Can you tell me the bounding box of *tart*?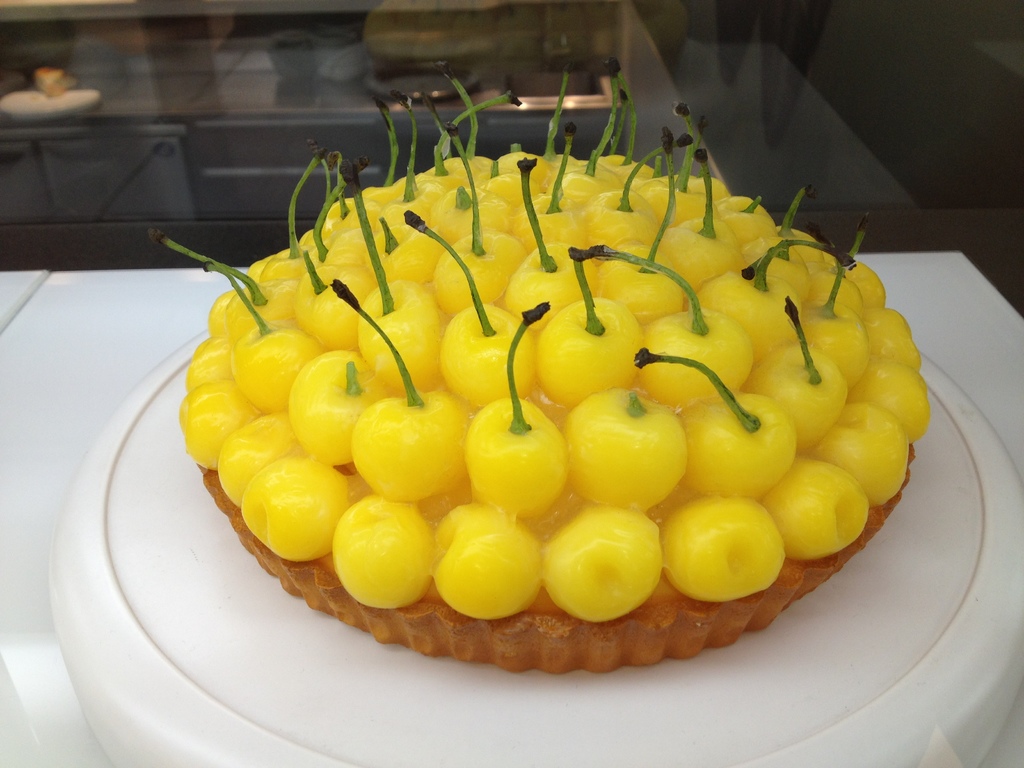
(179,152,929,667).
